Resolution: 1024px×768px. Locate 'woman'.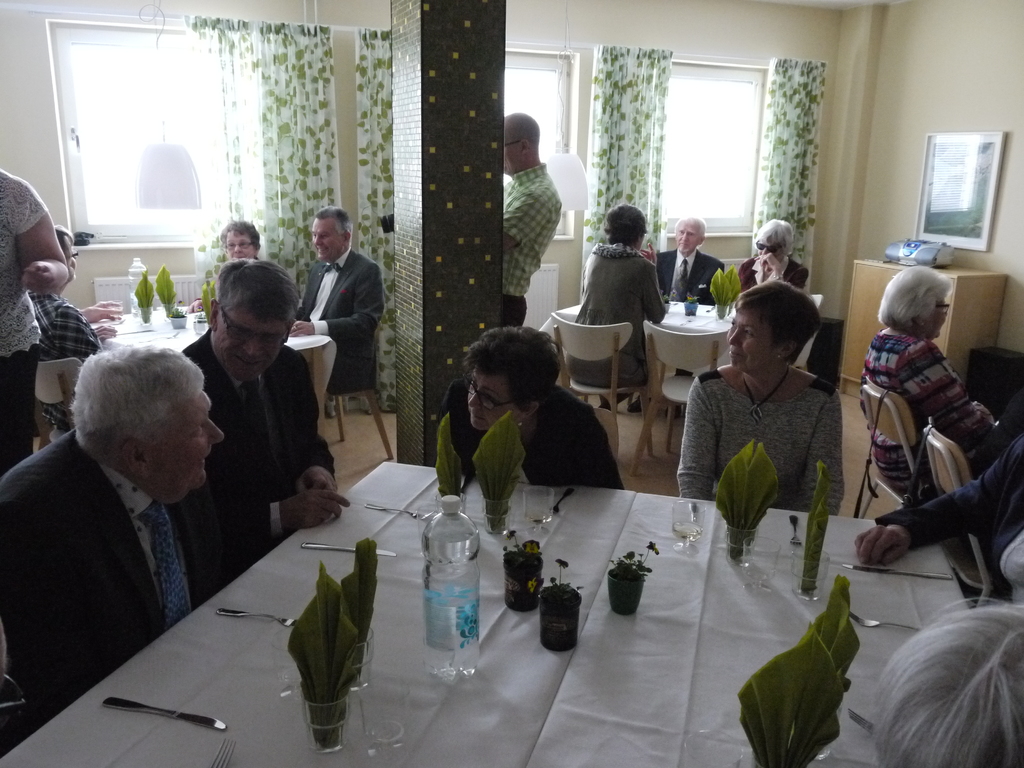
locate(733, 214, 813, 305).
